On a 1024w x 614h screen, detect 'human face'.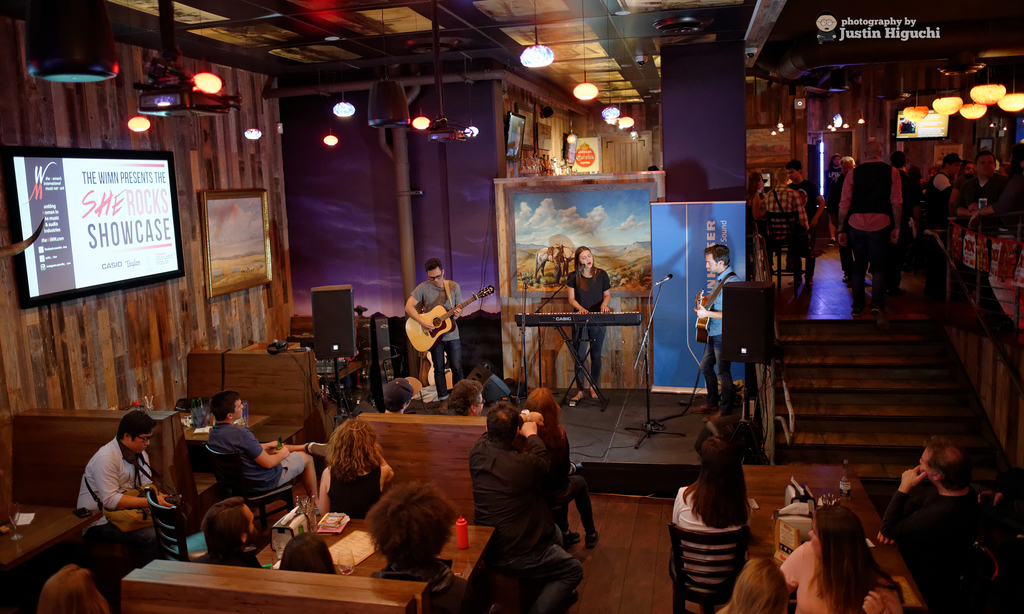
(131, 425, 157, 453).
